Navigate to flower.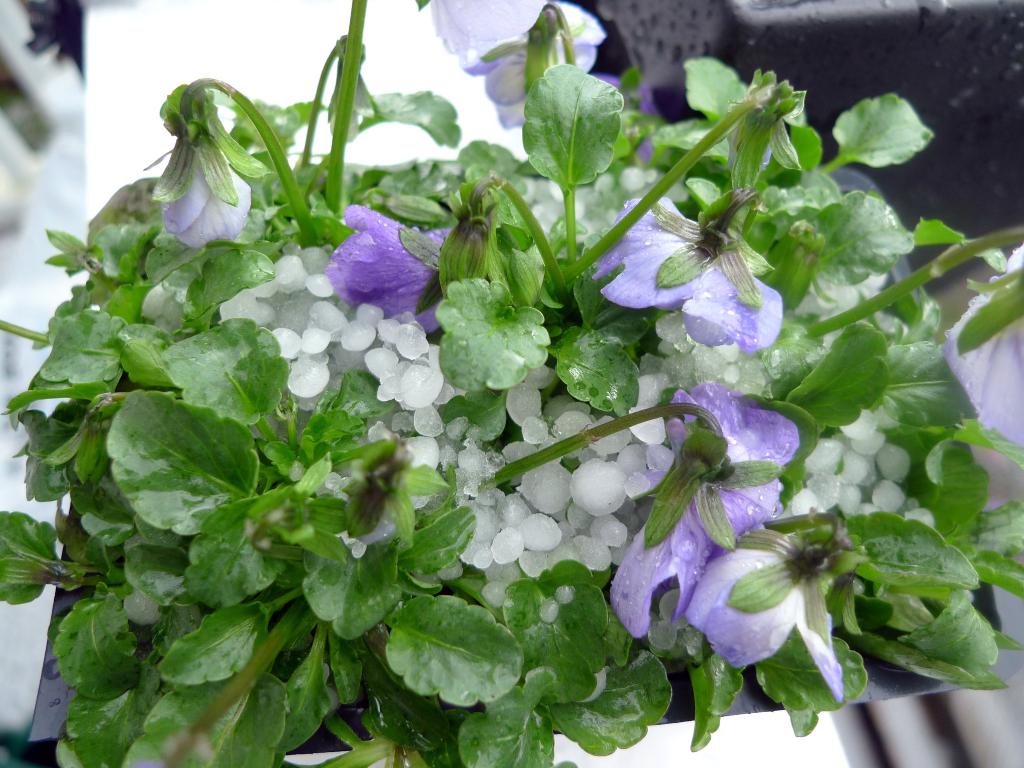
Navigation target: rect(461, 0, 603, 127).
